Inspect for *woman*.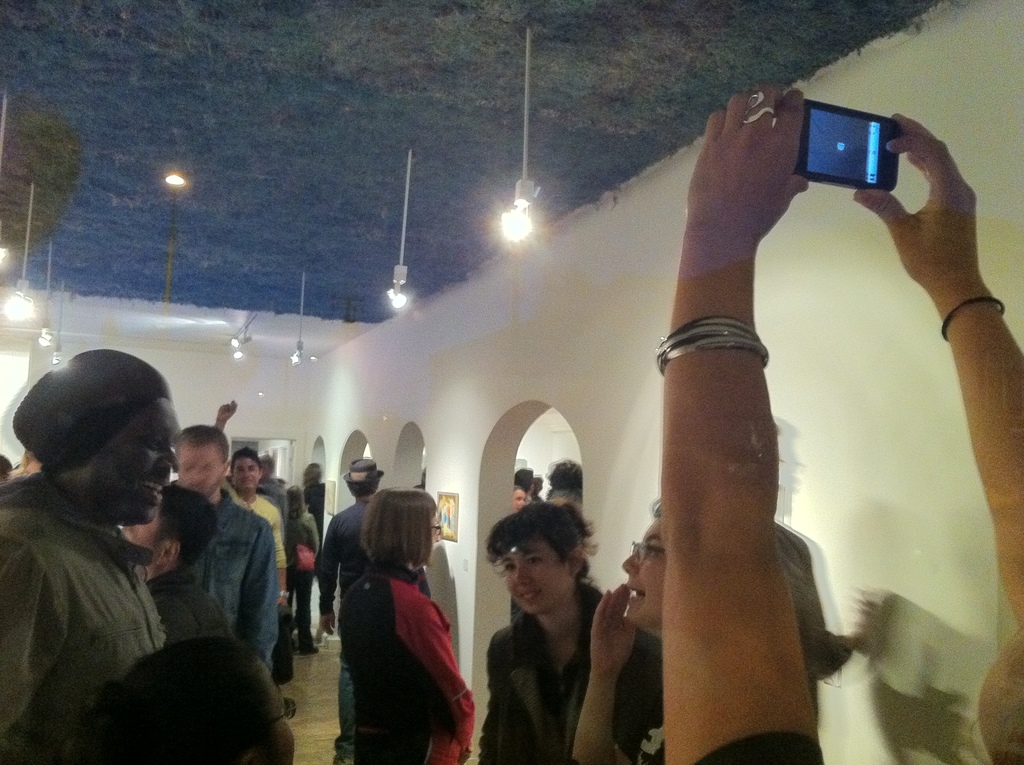
Inspection: Rect(326, 483, 469, 756).
